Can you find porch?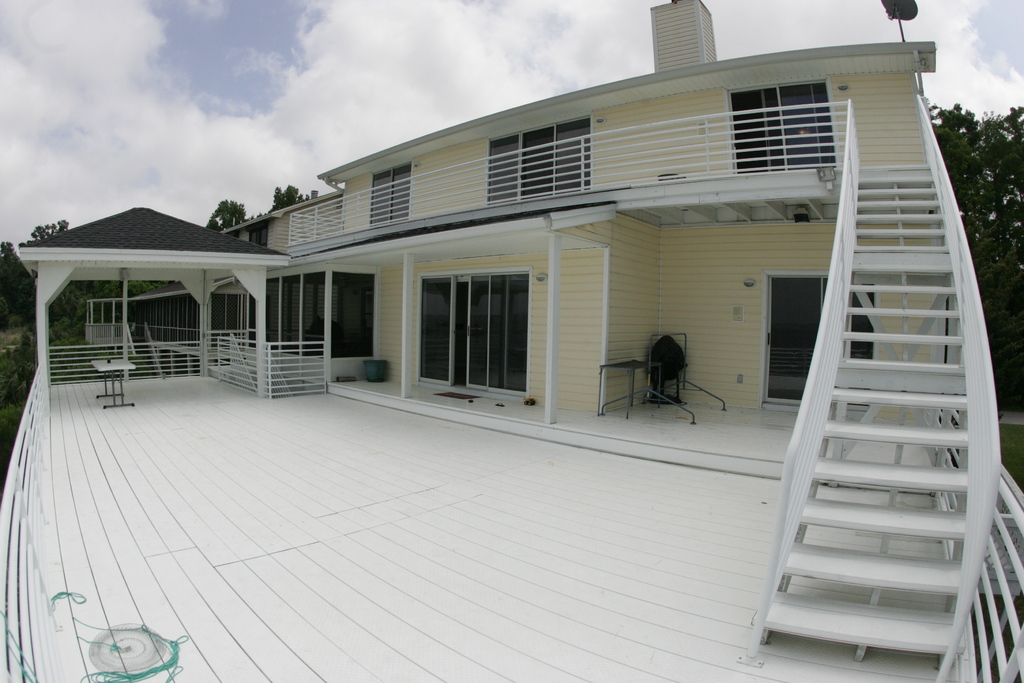
Yes, bounding box: locate(22, 146, 1023, 682).
